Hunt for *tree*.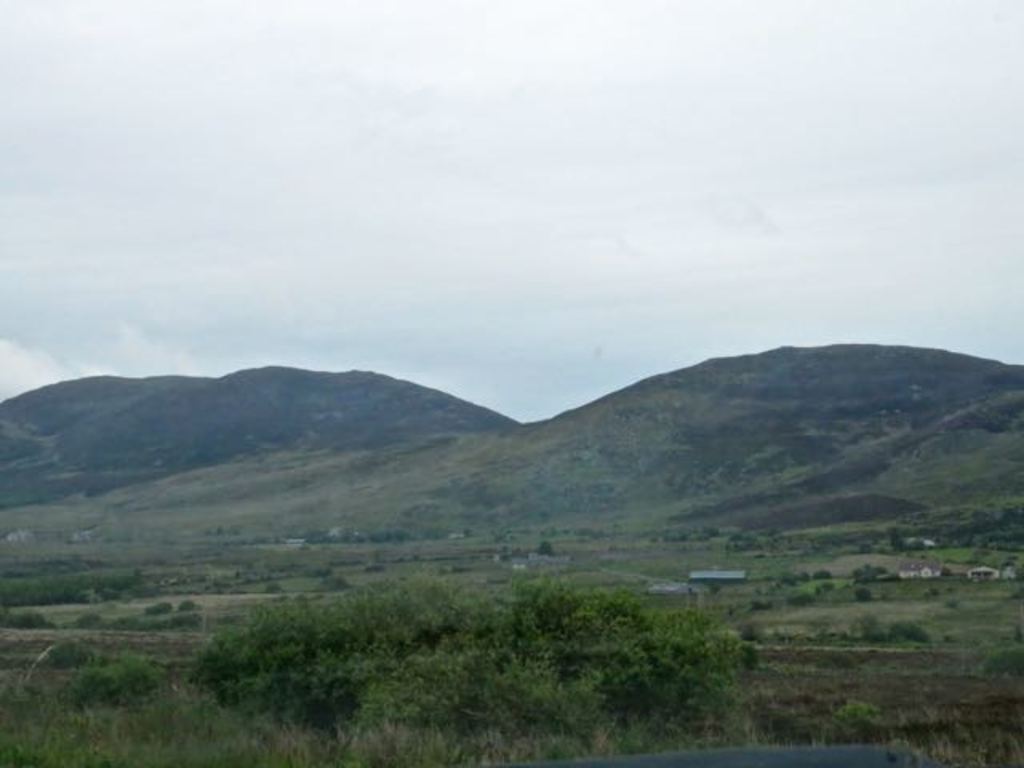
Hunted down at bbox=[186, 570, 752, 736].
